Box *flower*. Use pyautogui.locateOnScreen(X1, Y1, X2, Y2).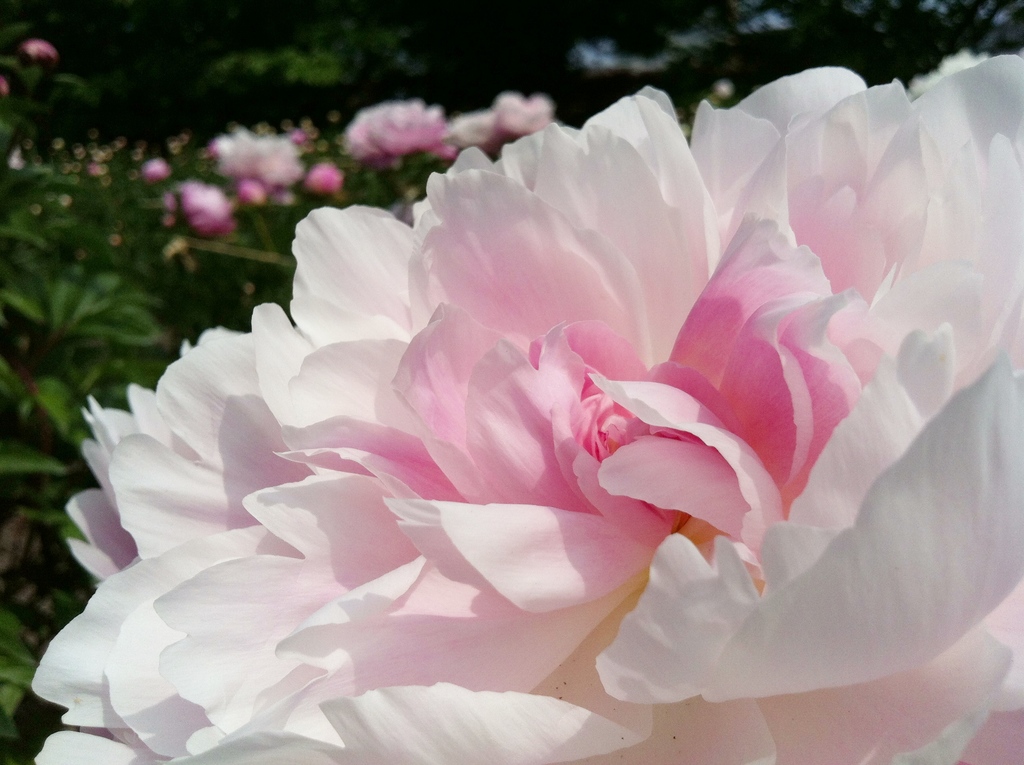
pyautogui.locateOnScreen(342, 99, 453, 166).
